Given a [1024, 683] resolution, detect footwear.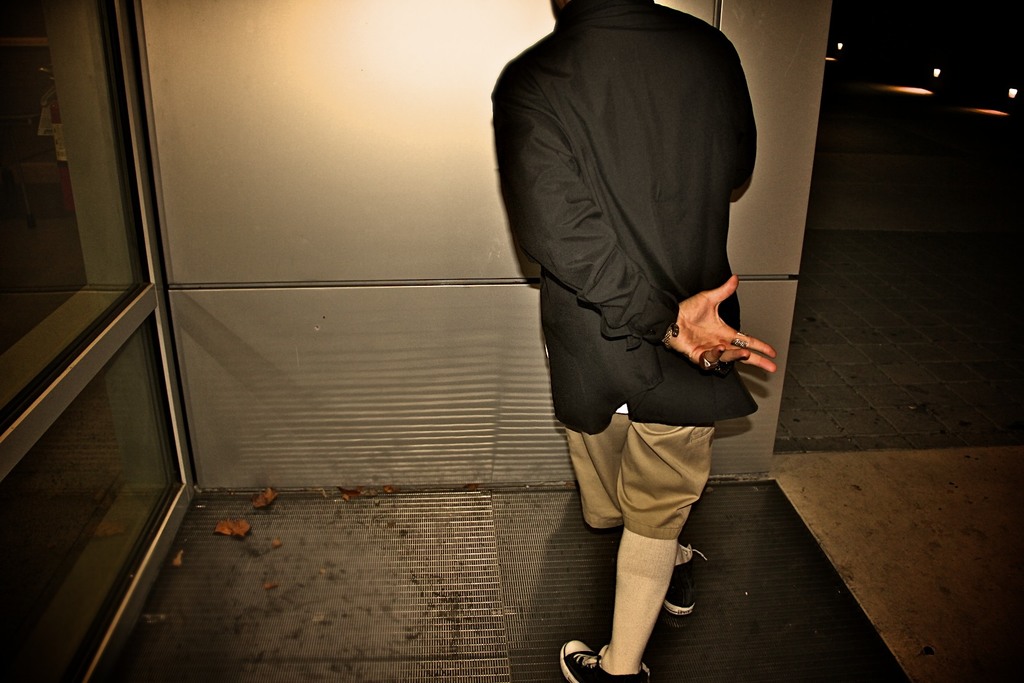
pyautogui.locateOnScreen(557, 634, 651, 682).
